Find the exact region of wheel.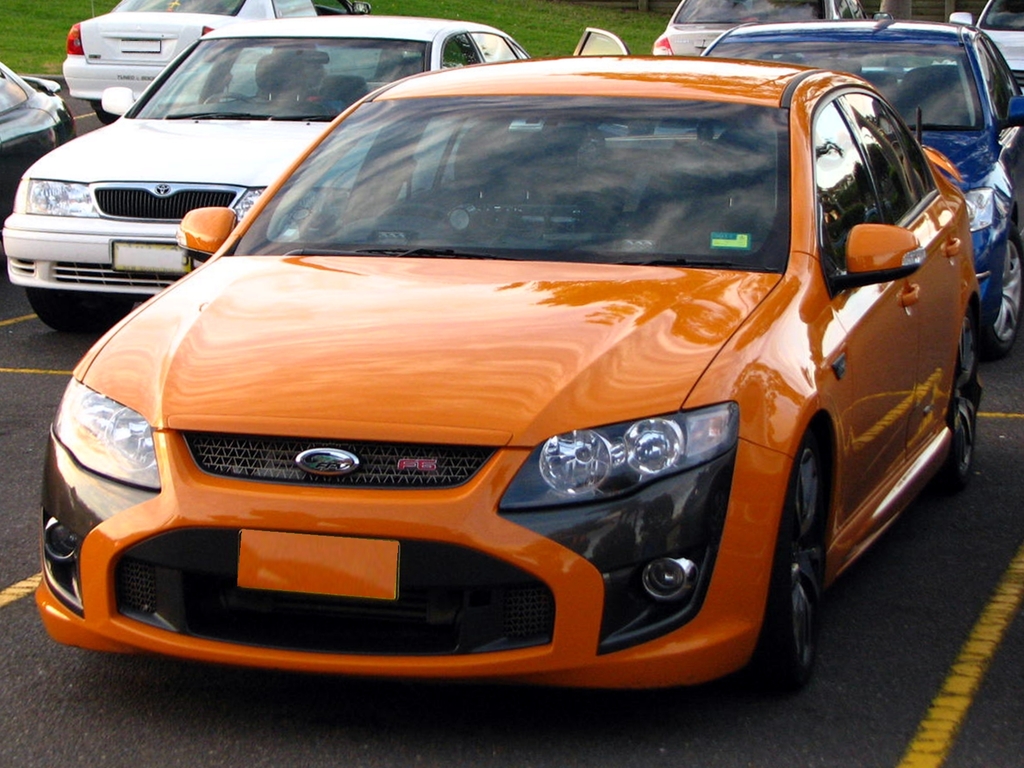
Exact region: 986:230:1023:364.
